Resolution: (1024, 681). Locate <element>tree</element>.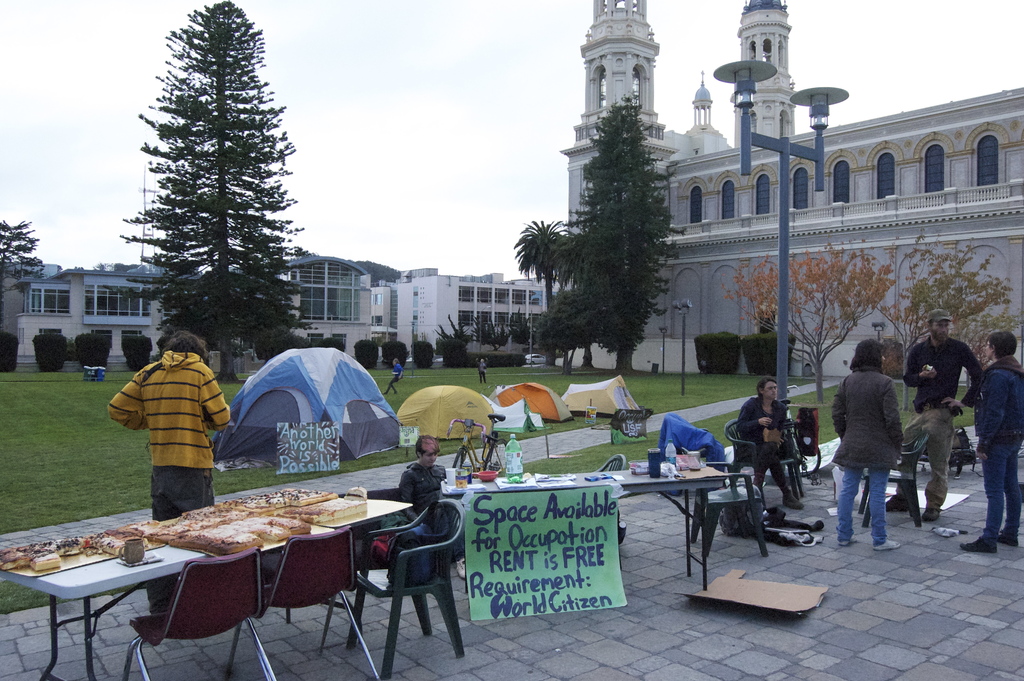
900, 240, 1023, 372.
